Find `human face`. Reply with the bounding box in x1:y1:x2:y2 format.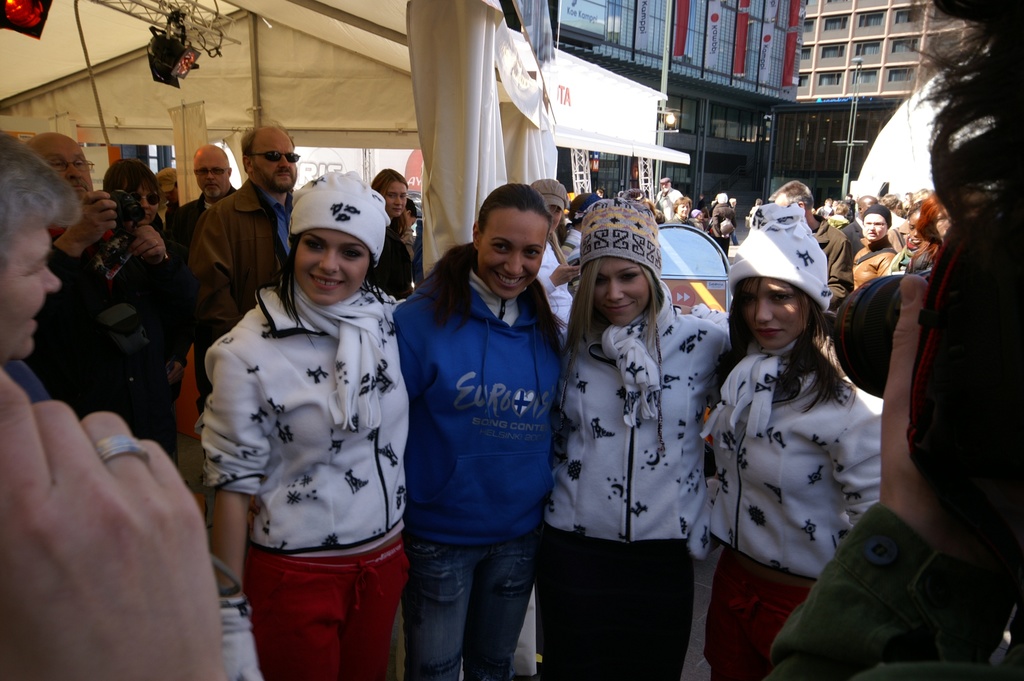
162:185:177:206.
